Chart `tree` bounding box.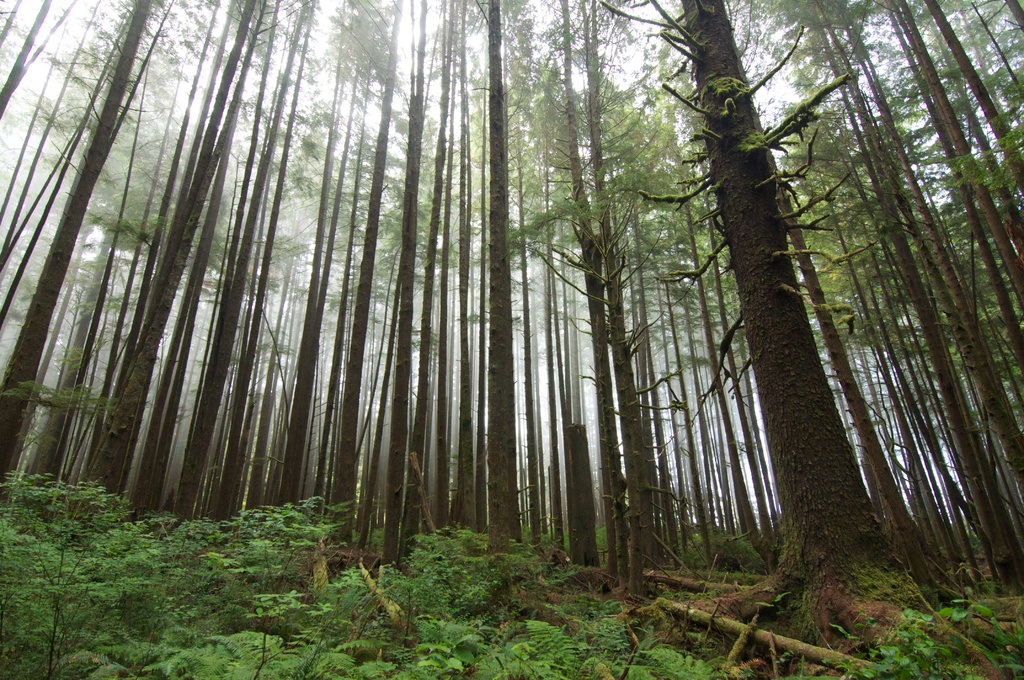
Charted: [x1=470, y1=0, x2=523, y2=572].
